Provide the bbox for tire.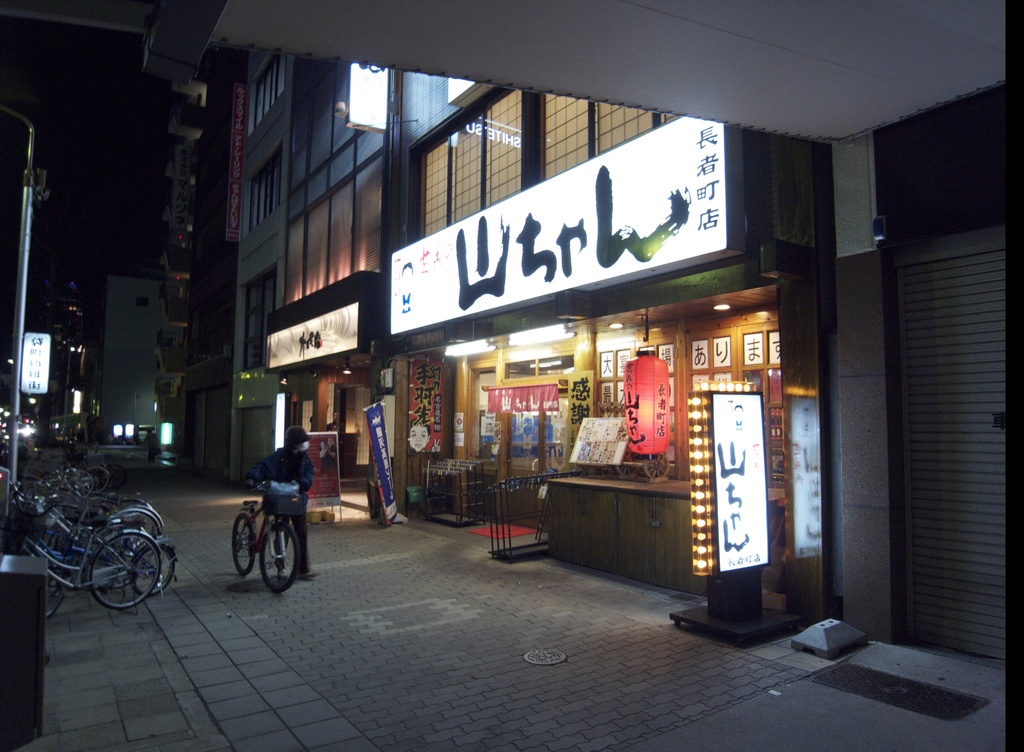
Rect(600, 463, 620, 476).
